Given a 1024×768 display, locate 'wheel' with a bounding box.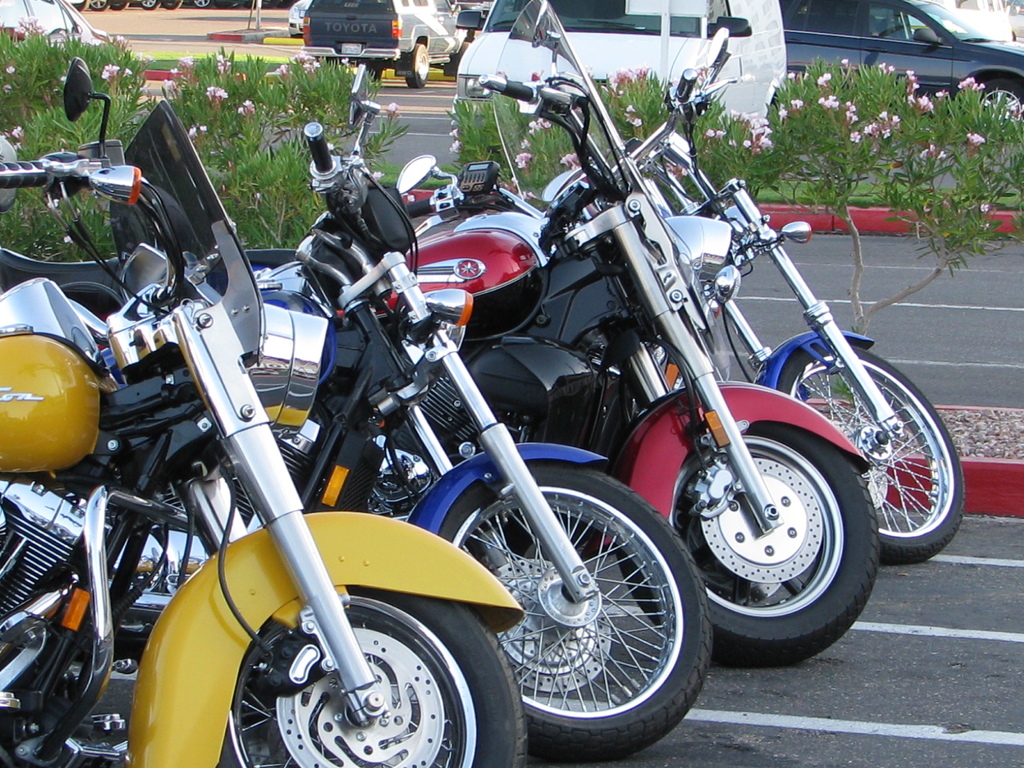
Located: [71, 0, 87, 13].
